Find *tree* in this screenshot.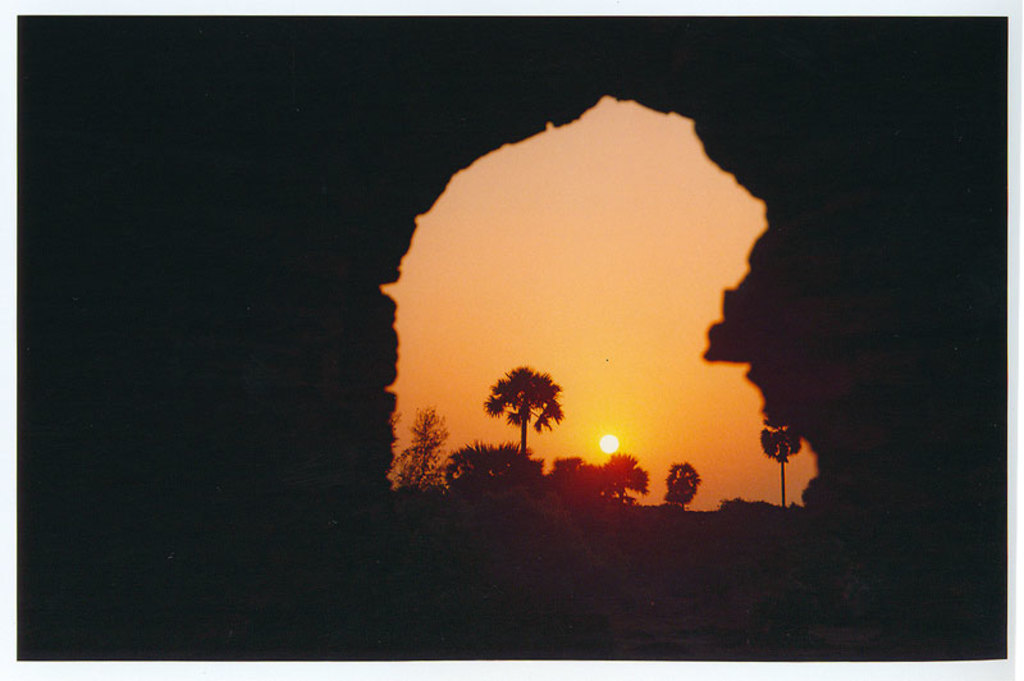
The bounding box for *tree* is <box>396,407,442,489</box>.
